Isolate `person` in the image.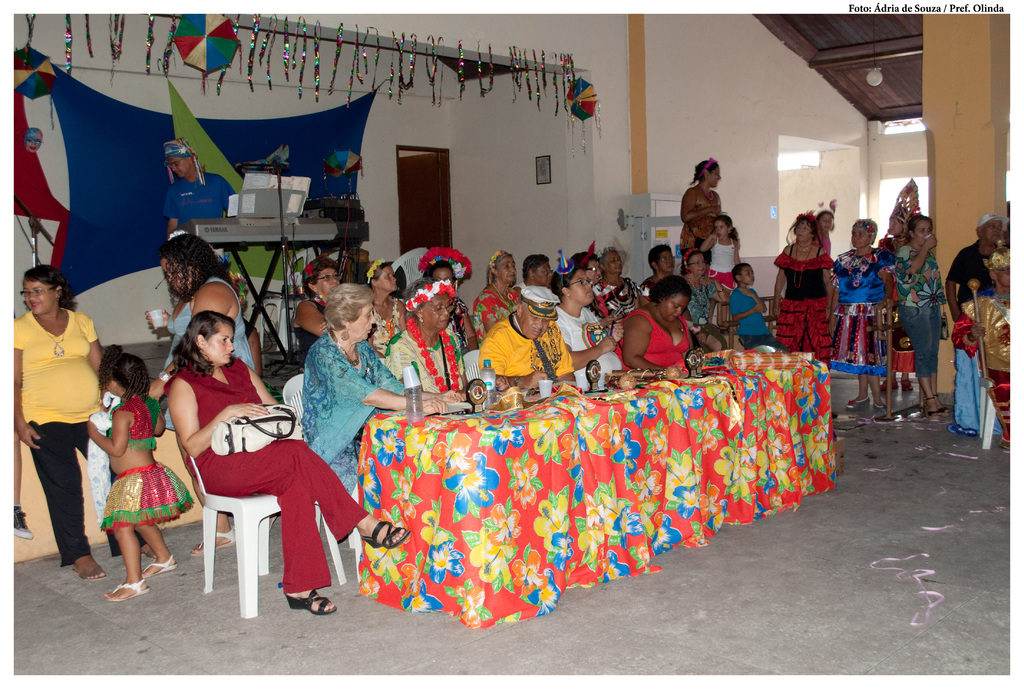
Isolated region: {"x1": 729, "y1": 261, "x2": 790, "y2": 351}.
